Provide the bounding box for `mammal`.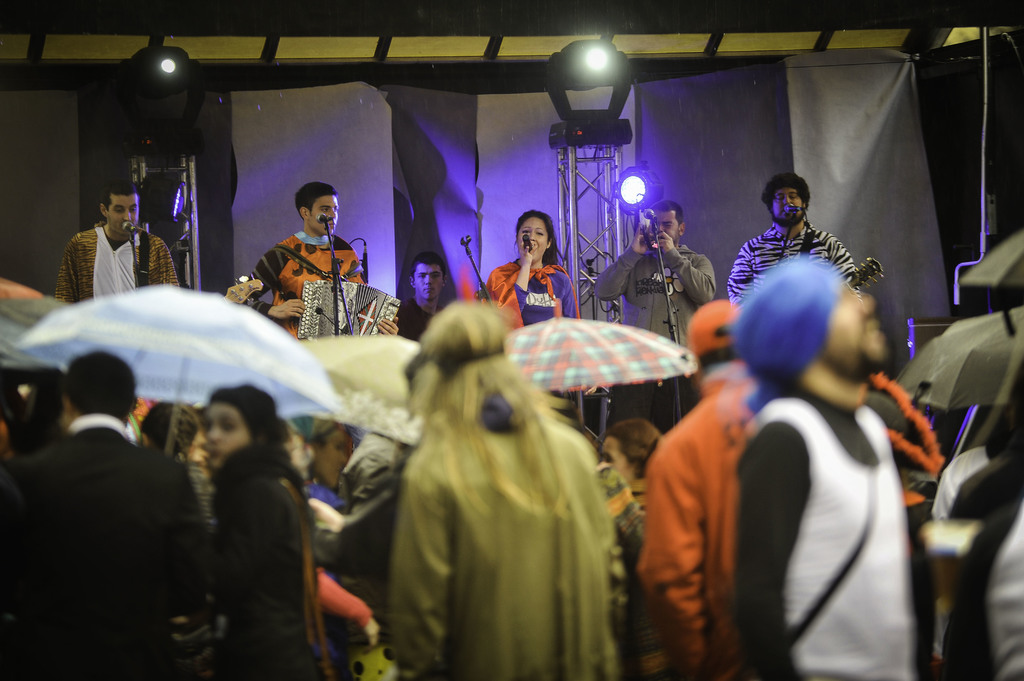
{"left": 591, "top": 196, "right": 717, "bottom": 348}.
